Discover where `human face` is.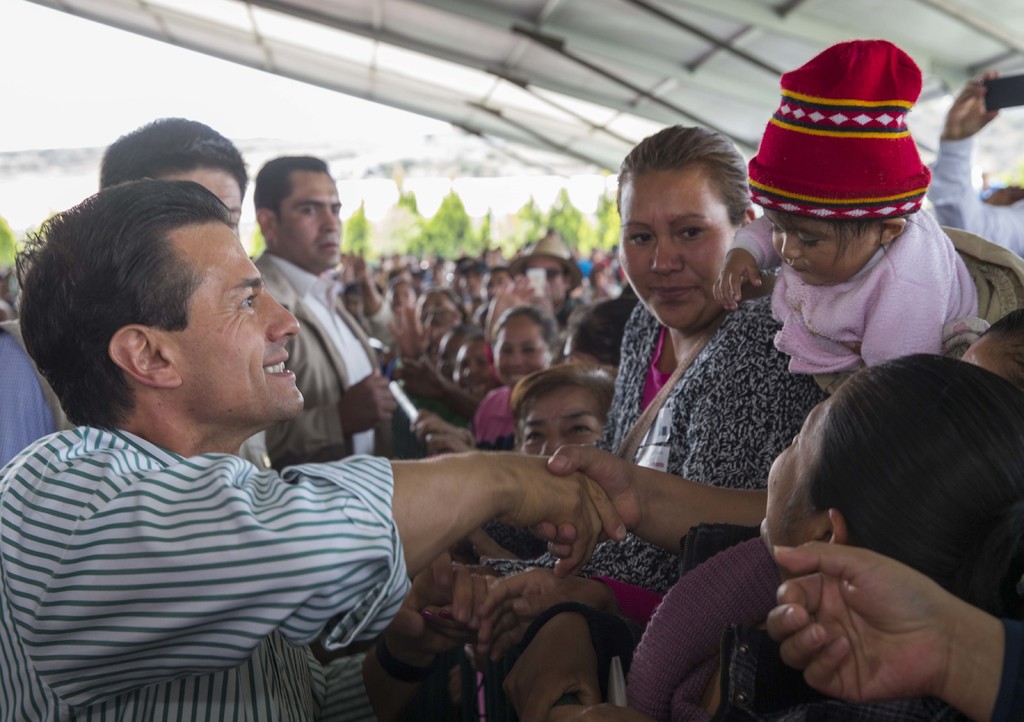
Discovered at bbox(492, 314, 556, 380).
